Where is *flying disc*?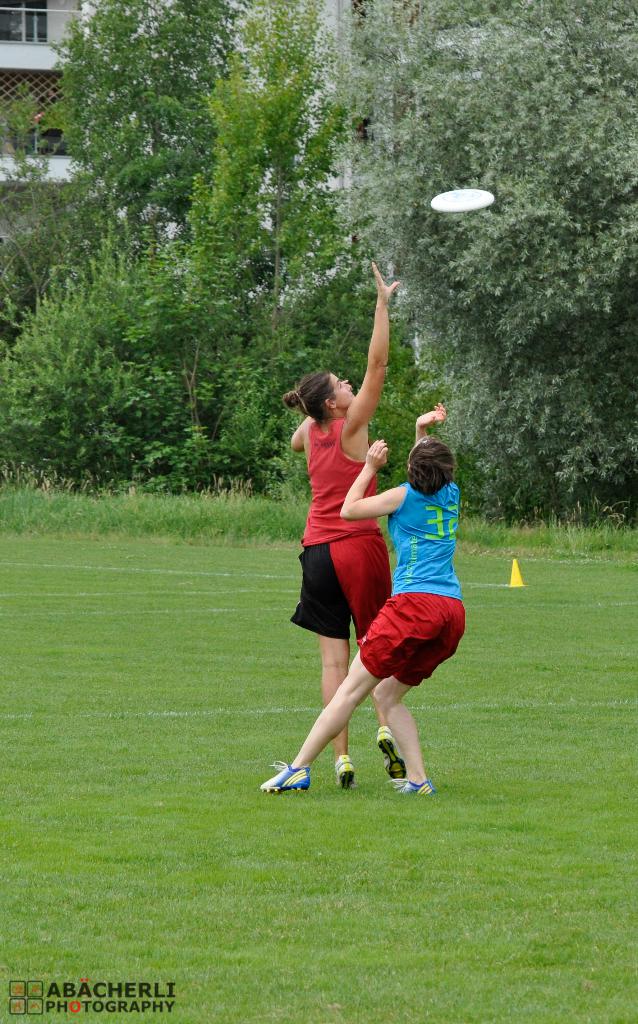
locate(429, 189, 495, 212).
